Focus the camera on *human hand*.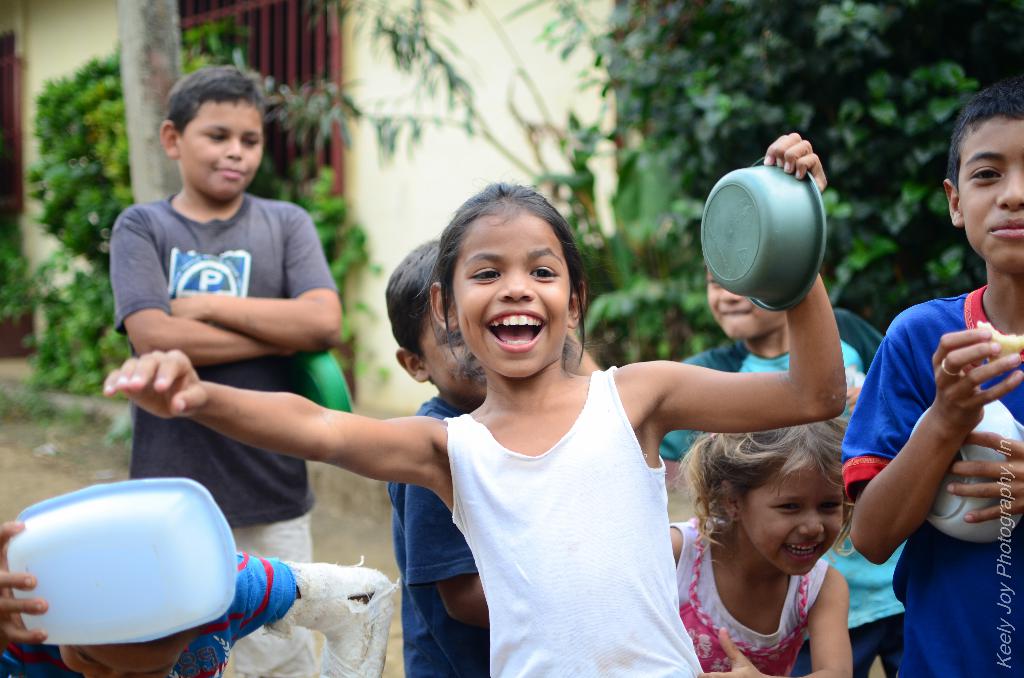
Focus region: rect(845, 385, 863, 414).
